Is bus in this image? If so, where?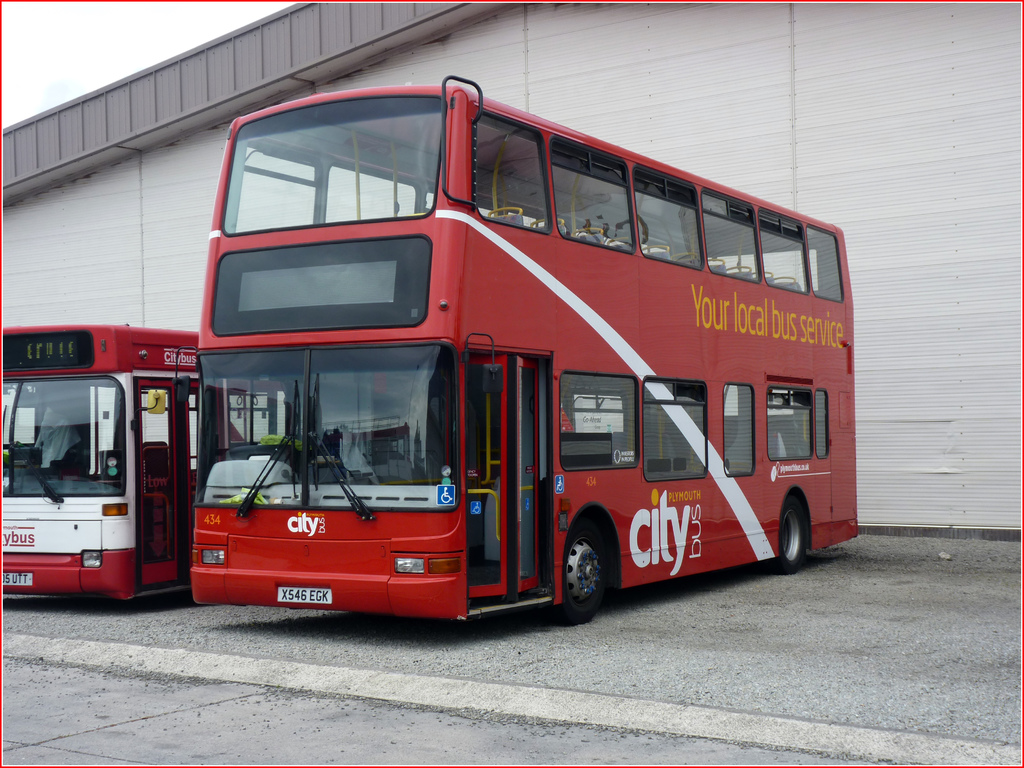
Yes, at bbox(0, 330, 196, 606).
